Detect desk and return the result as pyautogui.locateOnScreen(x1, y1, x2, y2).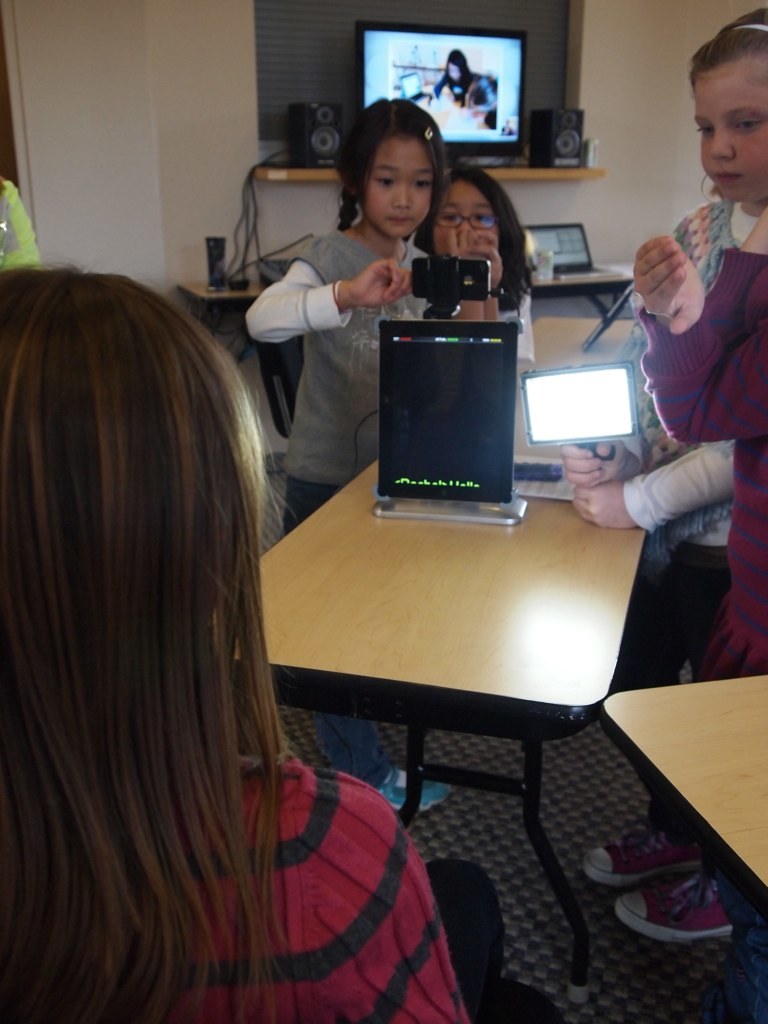
pyautogui.locateOnScreen(181, 332, 697, 990).
